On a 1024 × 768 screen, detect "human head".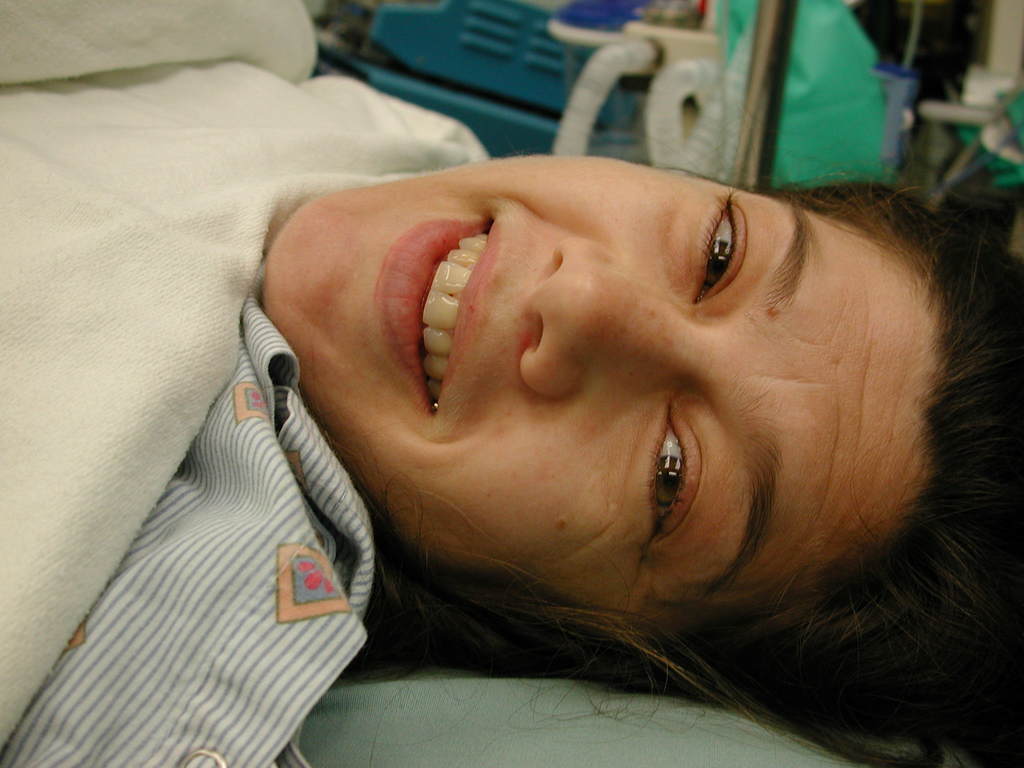
252,120,943,651.
